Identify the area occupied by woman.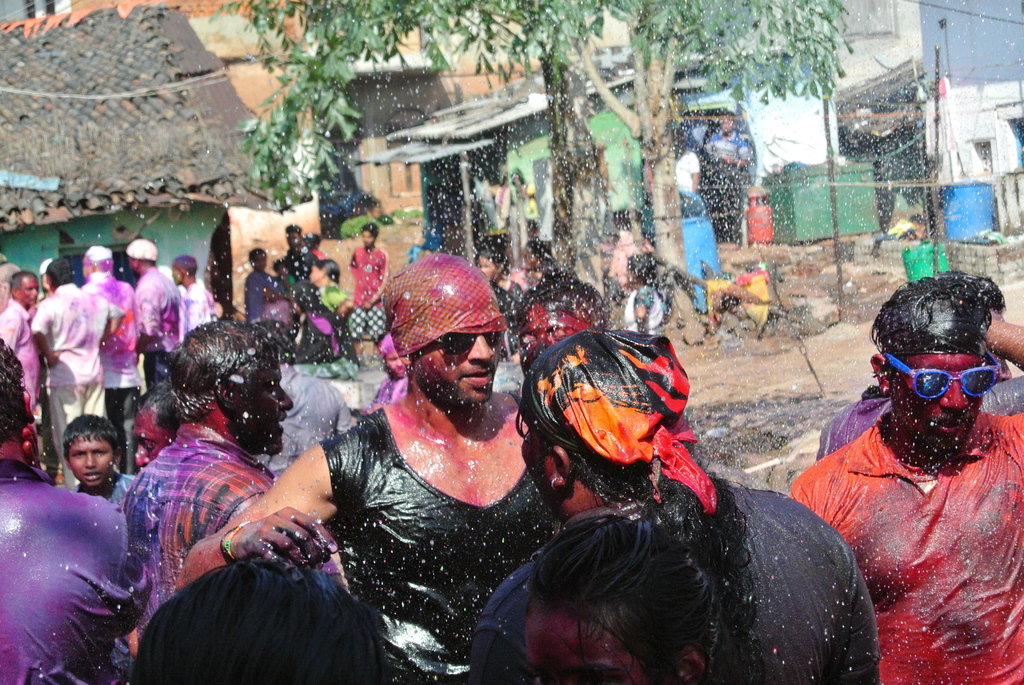
Area: box(241, 248, 289, 320).
